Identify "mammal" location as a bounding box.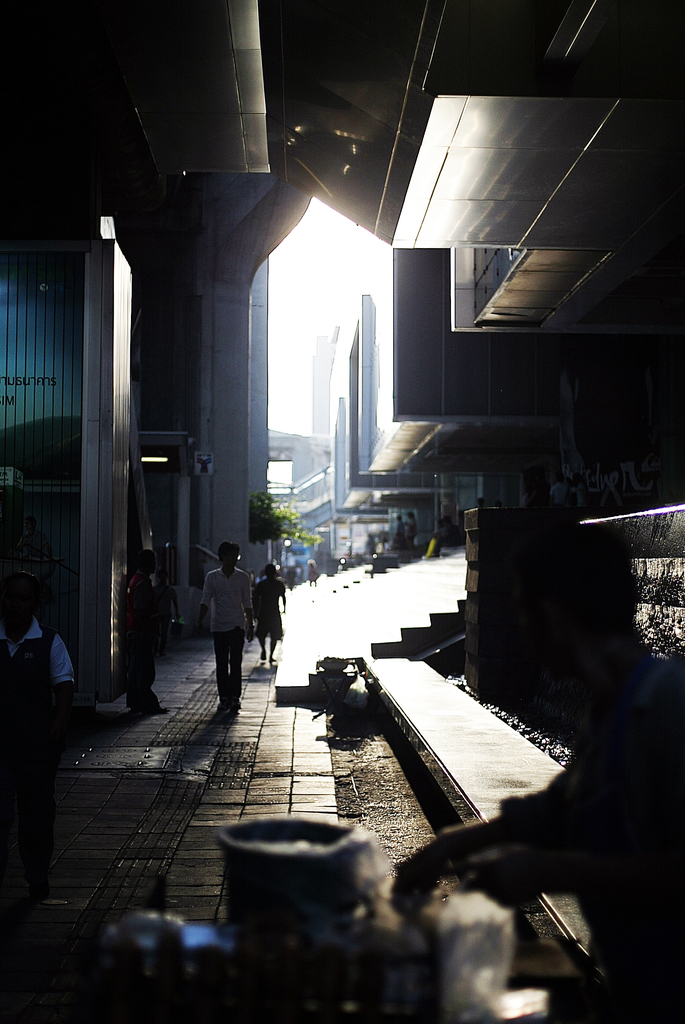
pyautogui.locateOnScreen(115, 550, 176, 717).
